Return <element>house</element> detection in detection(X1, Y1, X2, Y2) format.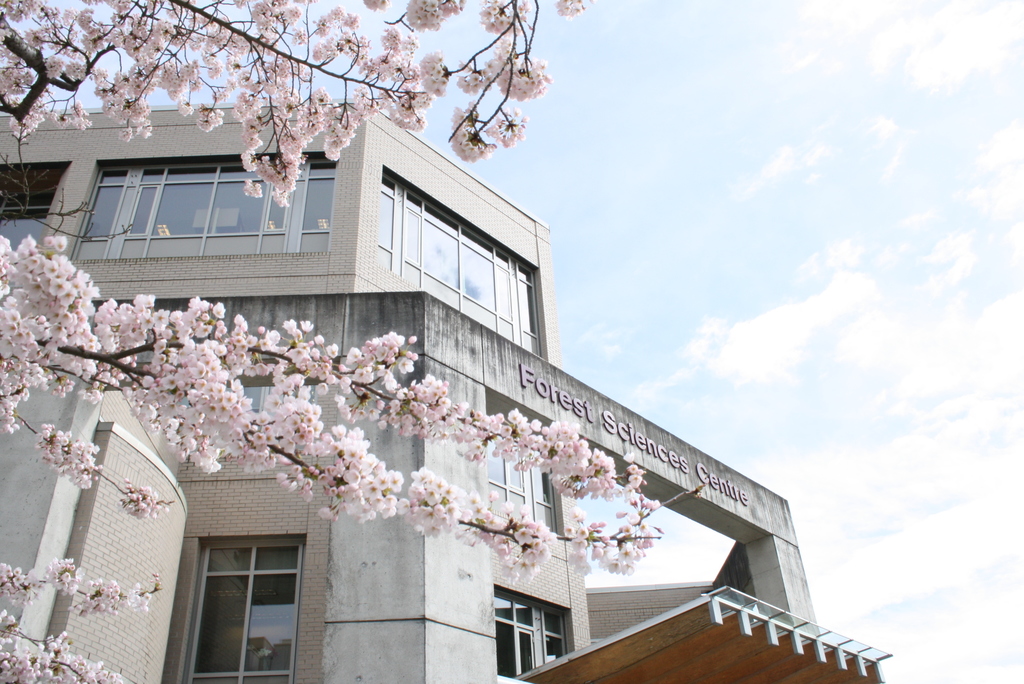
detection(0, 94, 887, 683).
